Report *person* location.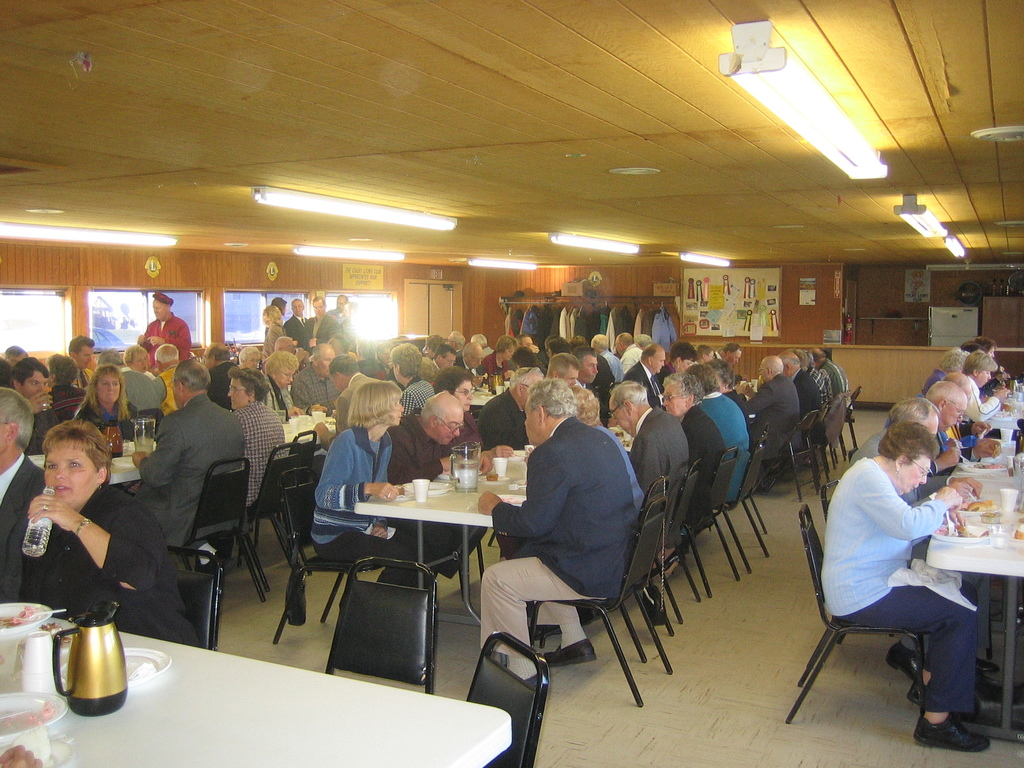
Report: select_region(127, 365, 245, 552).
